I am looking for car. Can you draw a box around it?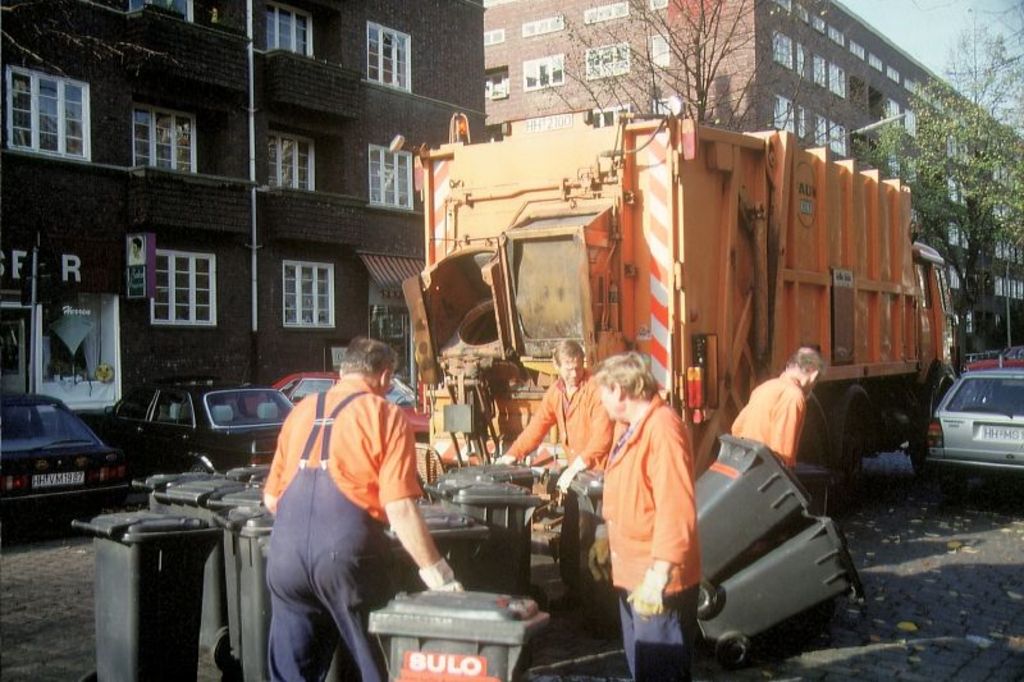
Sure, the bounding box is BBox(986, 345, 1023, 365).
